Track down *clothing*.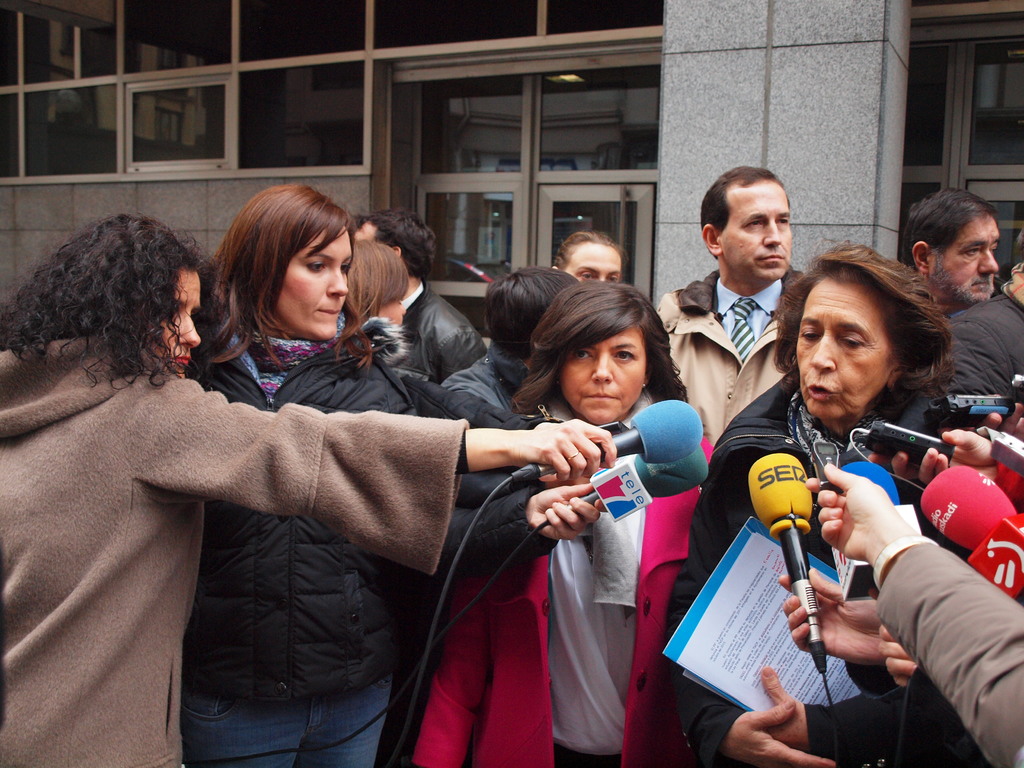
Tracked to (x1=426, y1=332, x2=708, y2=746).
